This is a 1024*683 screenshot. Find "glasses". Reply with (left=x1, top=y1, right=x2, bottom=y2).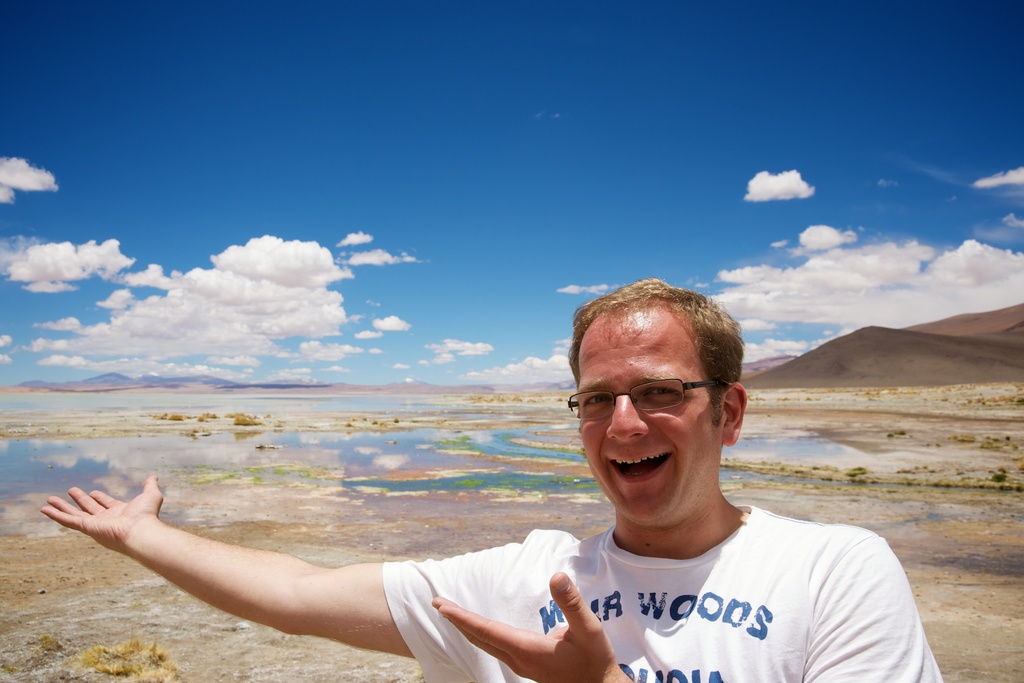
(left=569, top=375, right=742, bottom=443).
